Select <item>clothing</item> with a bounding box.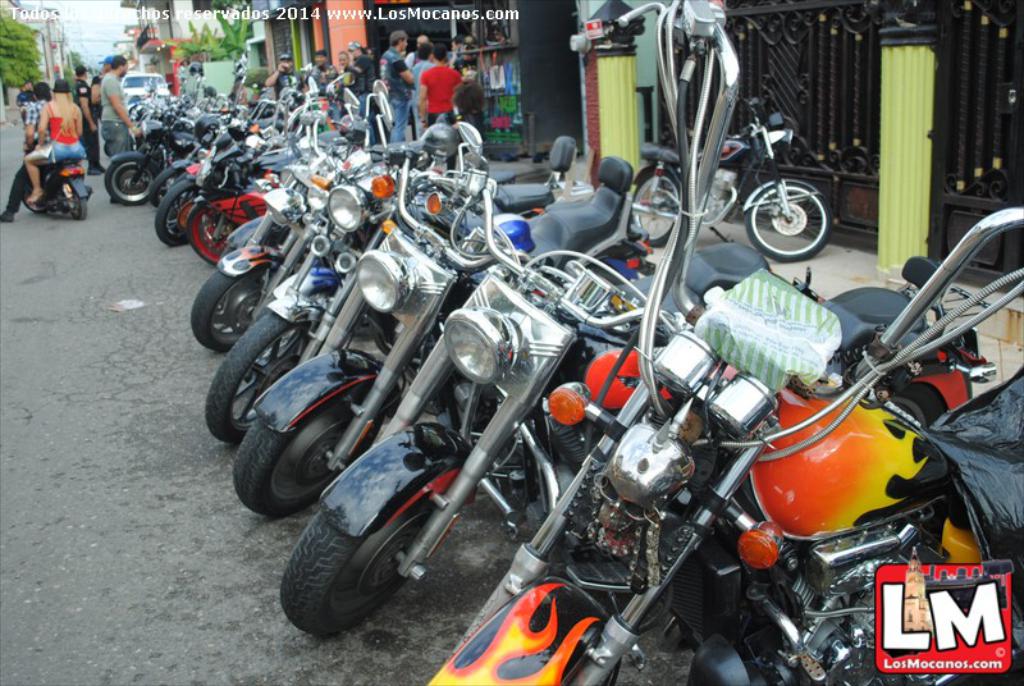
x1=23 y1=101 x2=90 y2=174.
